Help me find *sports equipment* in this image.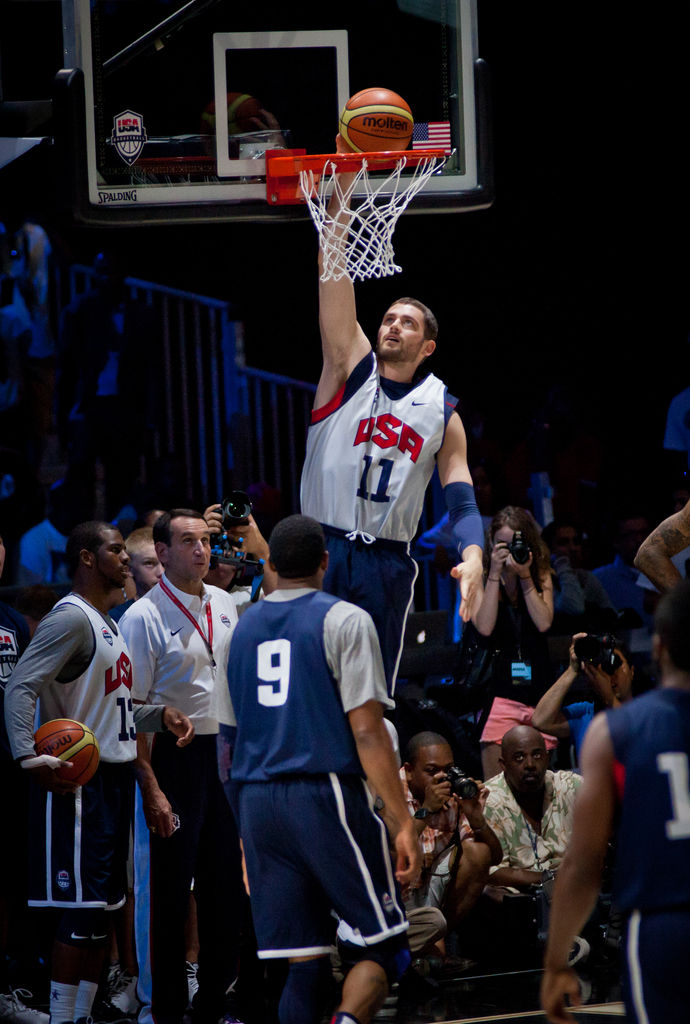
Found it: {"left": 0, "top": 987, "right": 51, "bottom": 1023}.
